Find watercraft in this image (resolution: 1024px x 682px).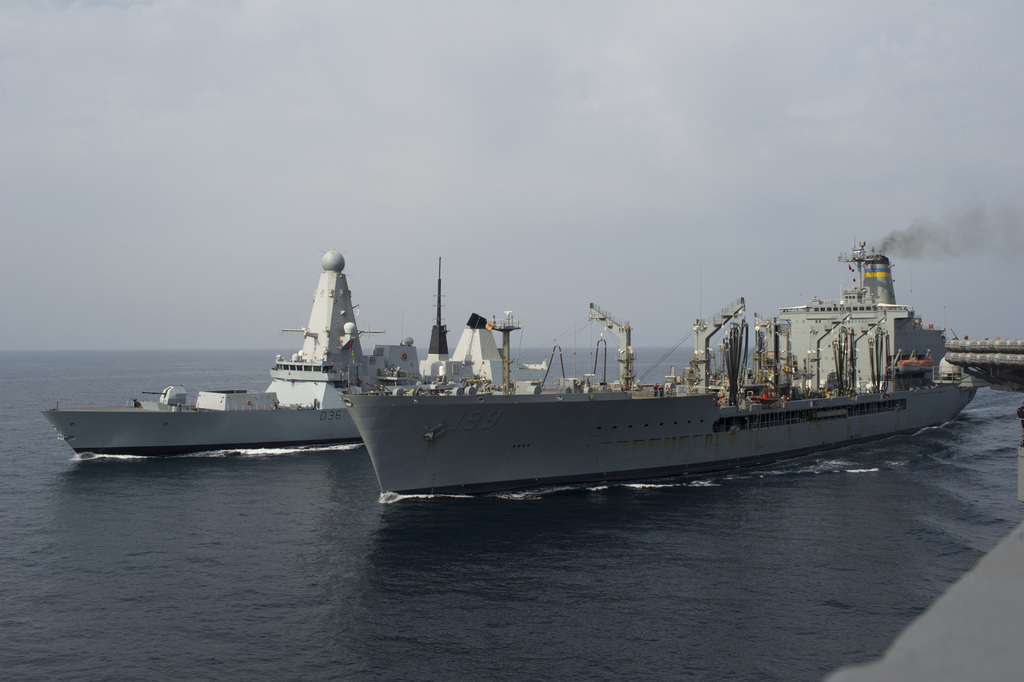
left=44, top=249, right=509, bottom=464.
